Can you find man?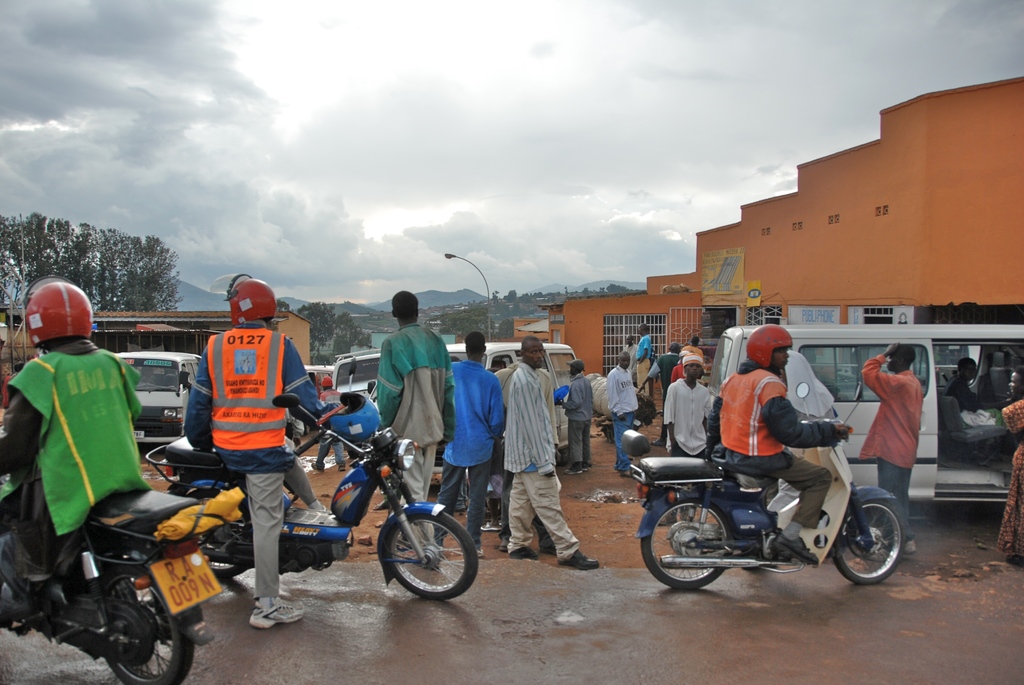
Yes, bounding box: [left=861, top=337, right=924, bottom=556].
